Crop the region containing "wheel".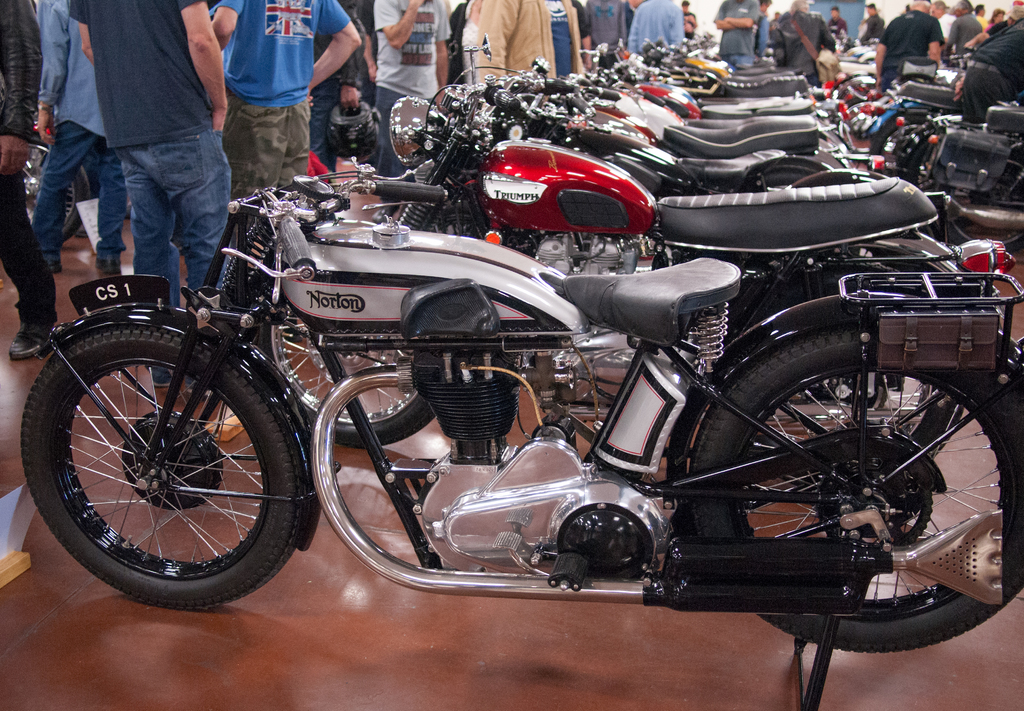
Crop region: 947,148,1023,260.
